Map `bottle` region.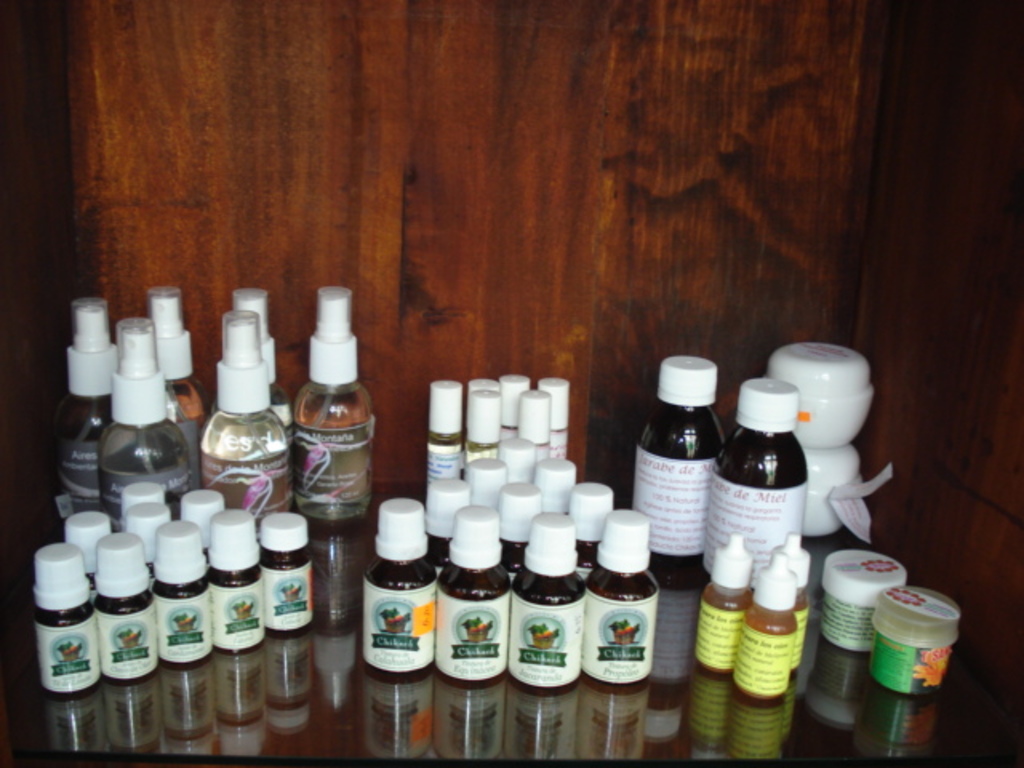
Mapped to locate(277, 312, 371, 552).
